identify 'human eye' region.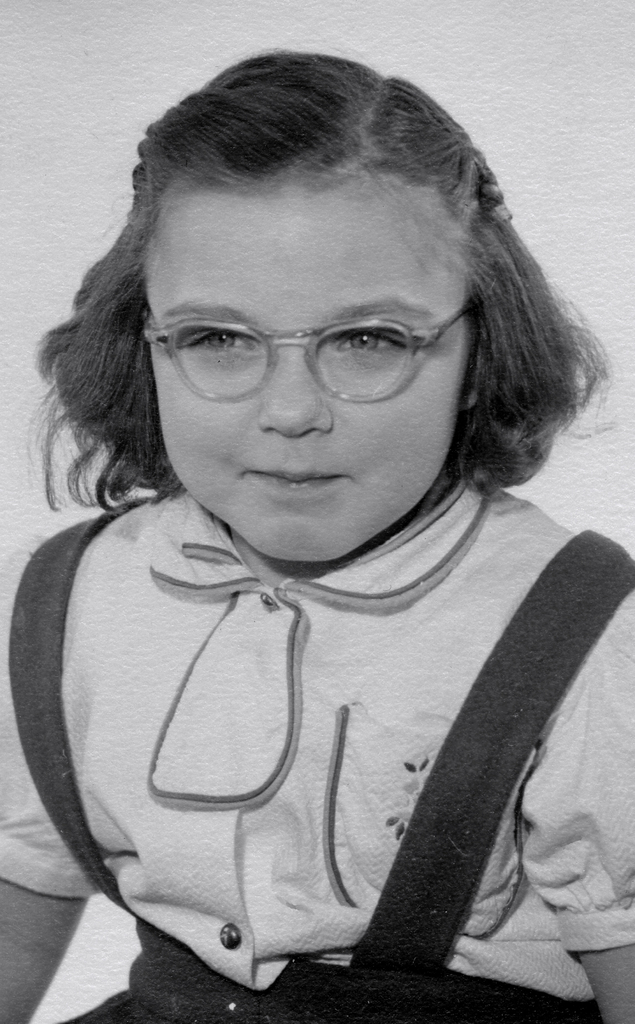
Region: bbox=[322, 310, 424, 367].
